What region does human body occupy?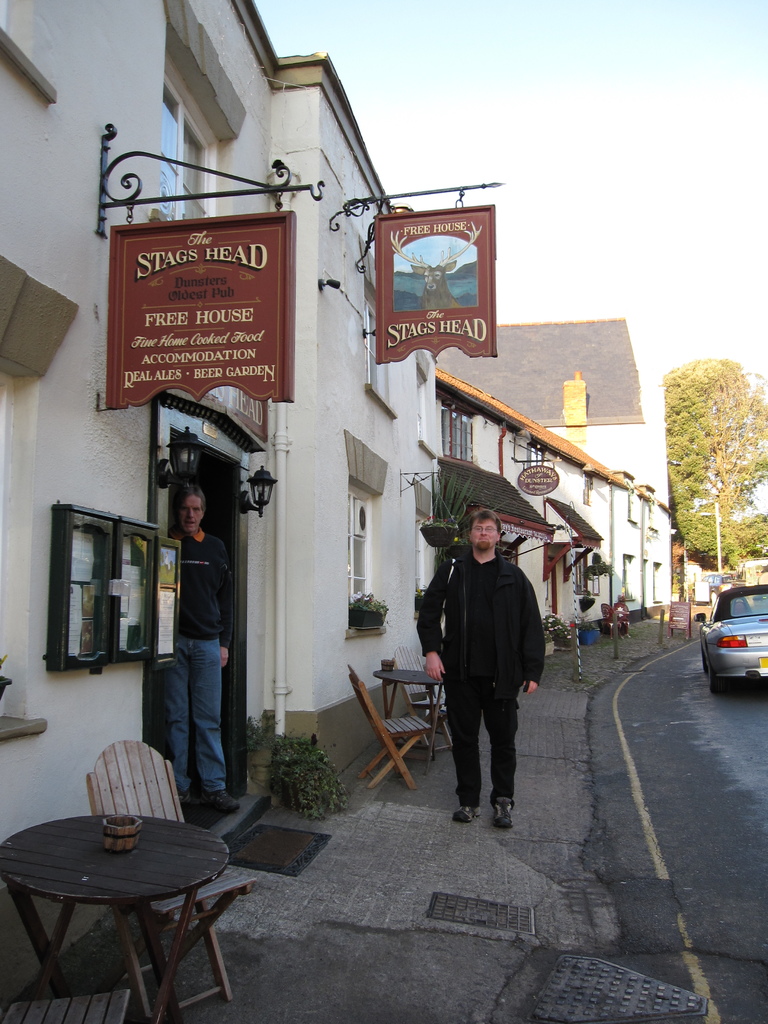
[147, 470, 241, 824].
